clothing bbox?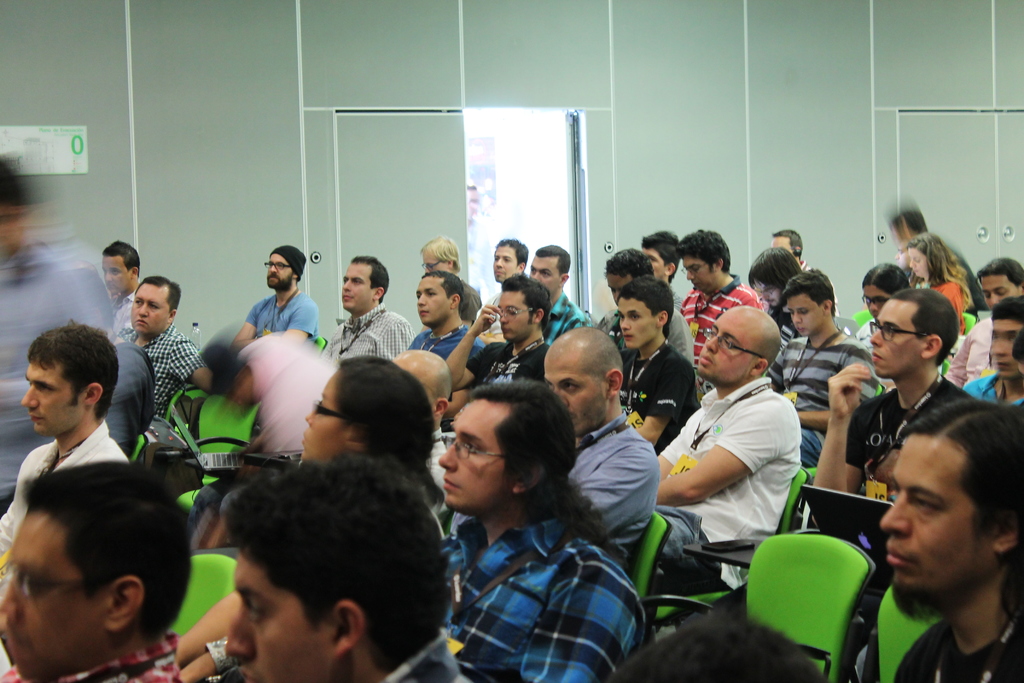
pyautogui.locateOnScreen(918, 276, 976, 334)
